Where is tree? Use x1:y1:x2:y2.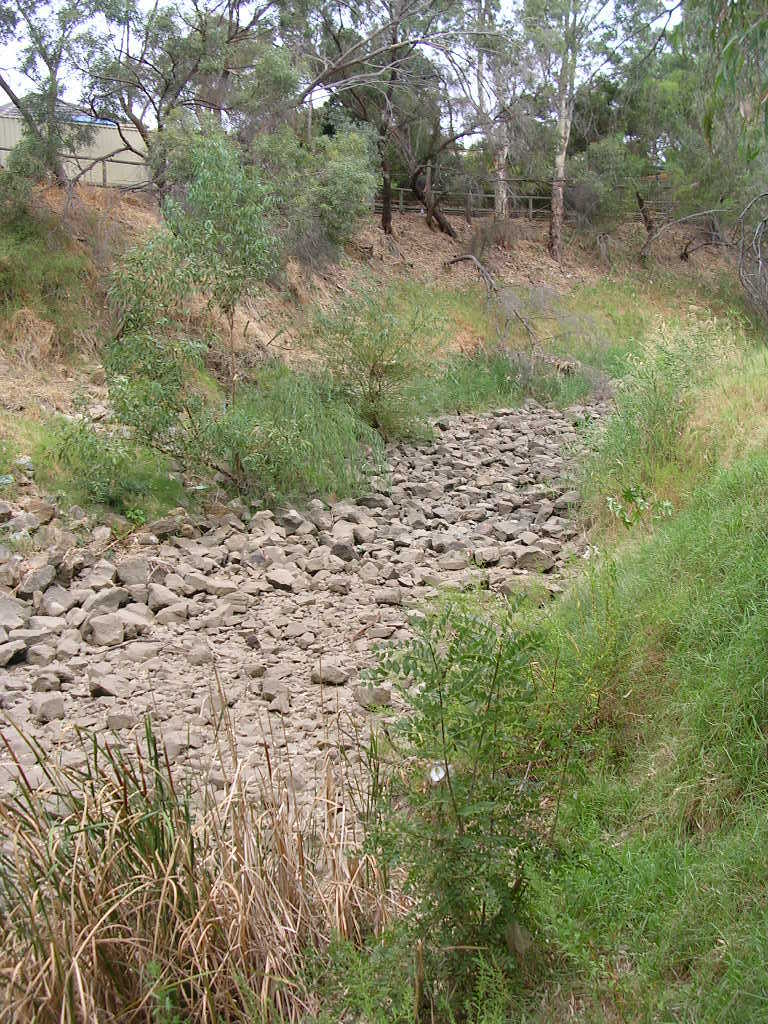
0:0:139:183.
